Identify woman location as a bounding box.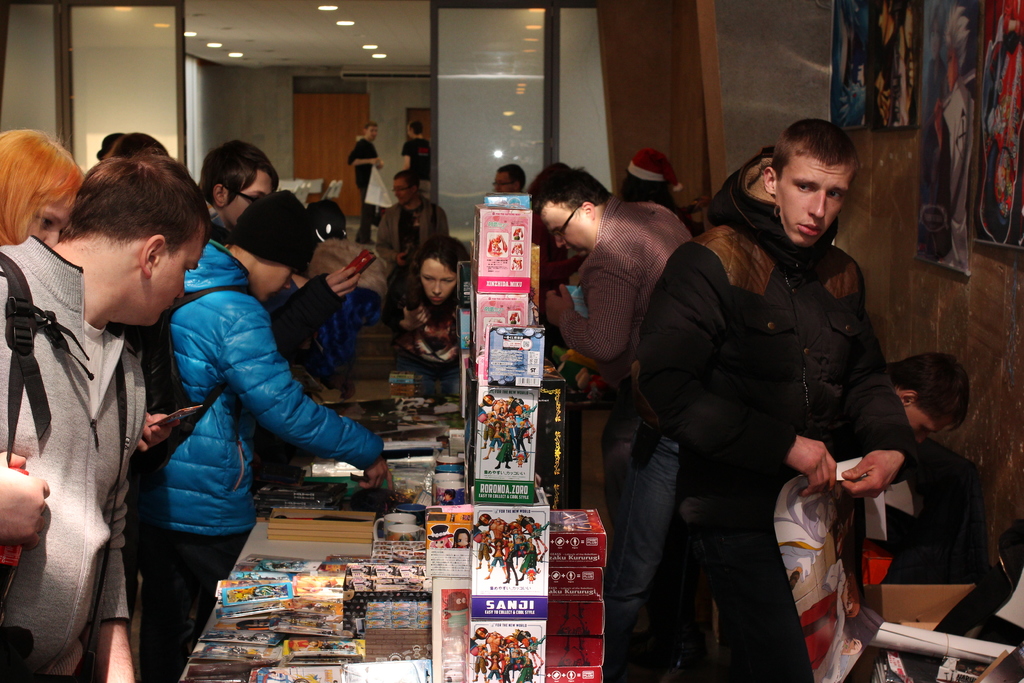
pyautogui.locateOnScreen(619, 146, 682, 218).
